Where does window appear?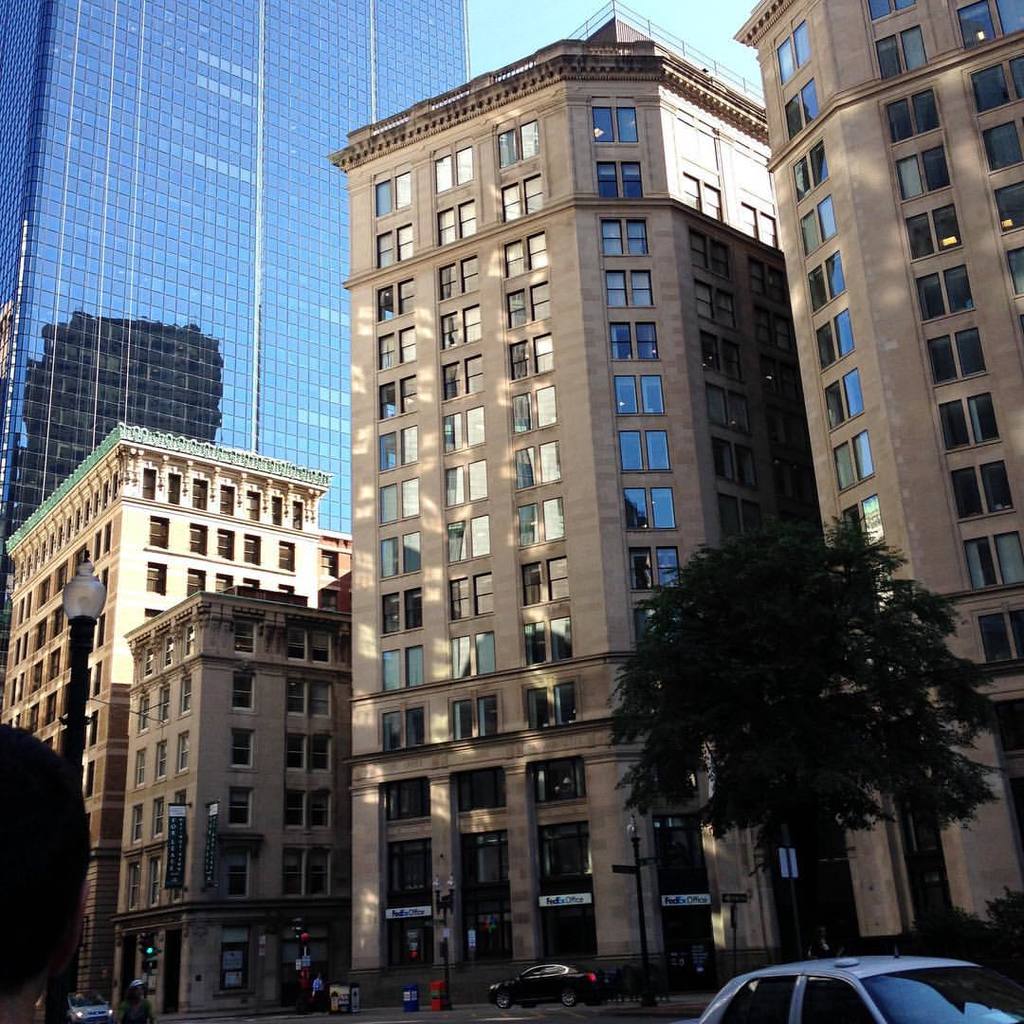
Appears at detection(214, 525, 233, 563).
